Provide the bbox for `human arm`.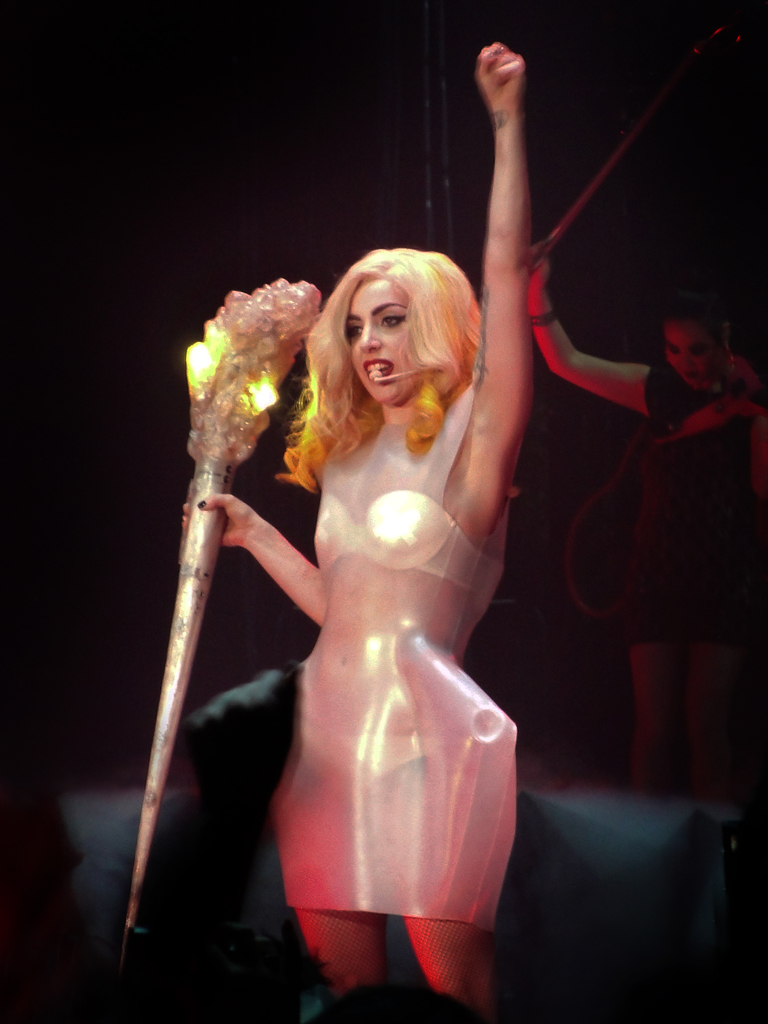
x1=471 y1=58 x2=594 y2=476.
